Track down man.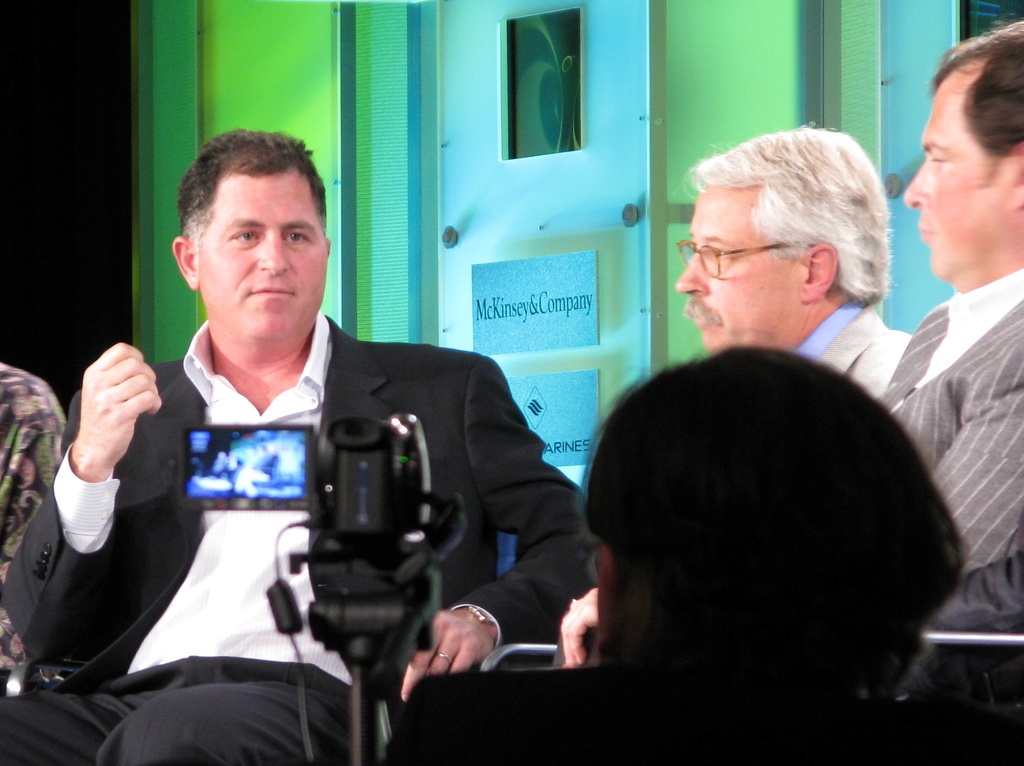
Tracked to [673,124,912,398].
